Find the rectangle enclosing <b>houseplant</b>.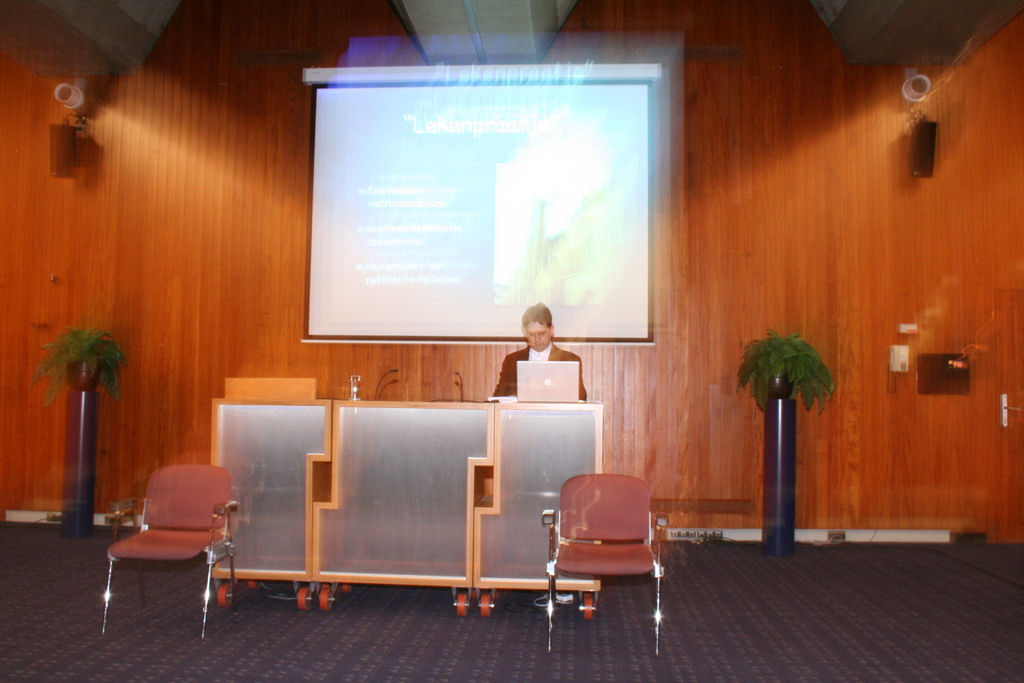
l=15, t=318, r=131, b=406.
